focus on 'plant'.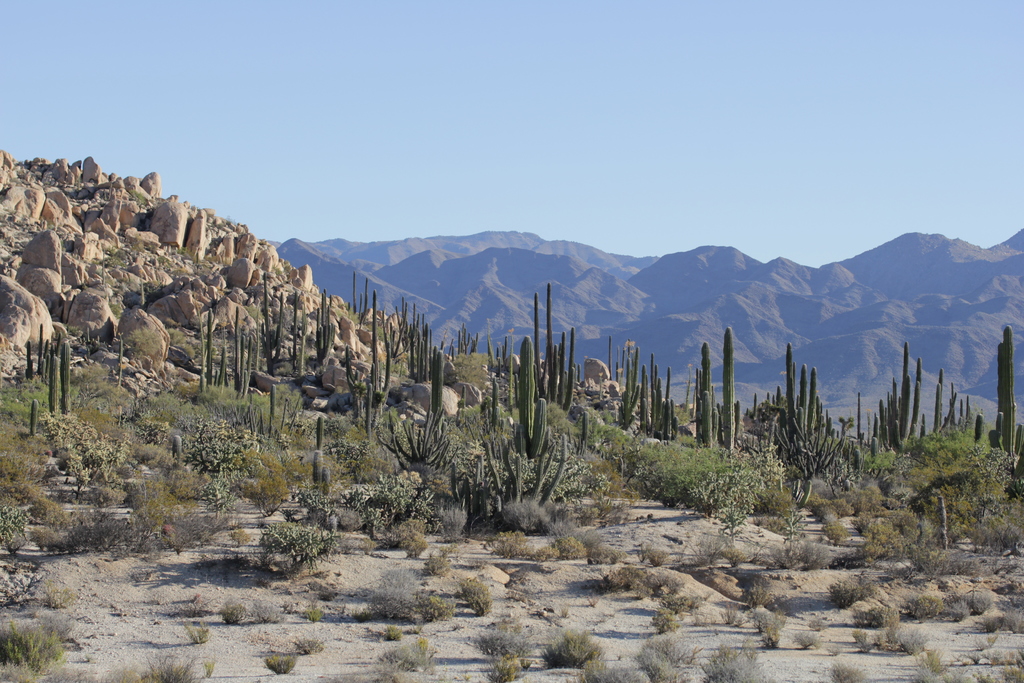
Focused at x1=290, y1=634, x2=327, y2=652.
